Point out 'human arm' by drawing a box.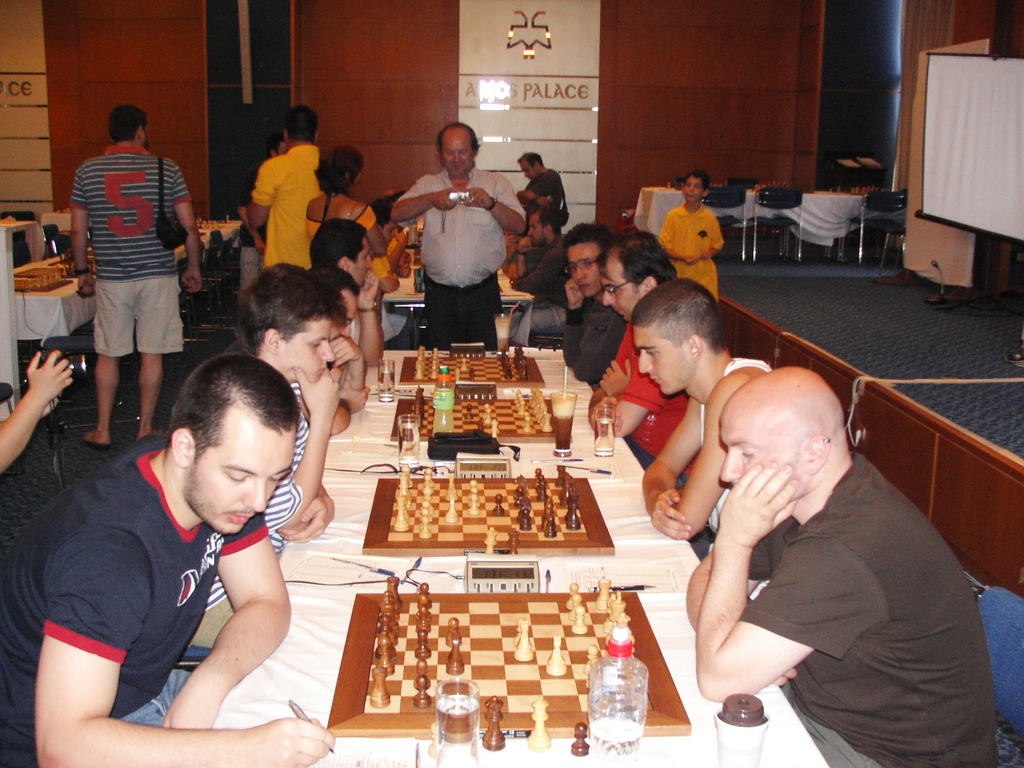
[71, 175, 90, 300].
